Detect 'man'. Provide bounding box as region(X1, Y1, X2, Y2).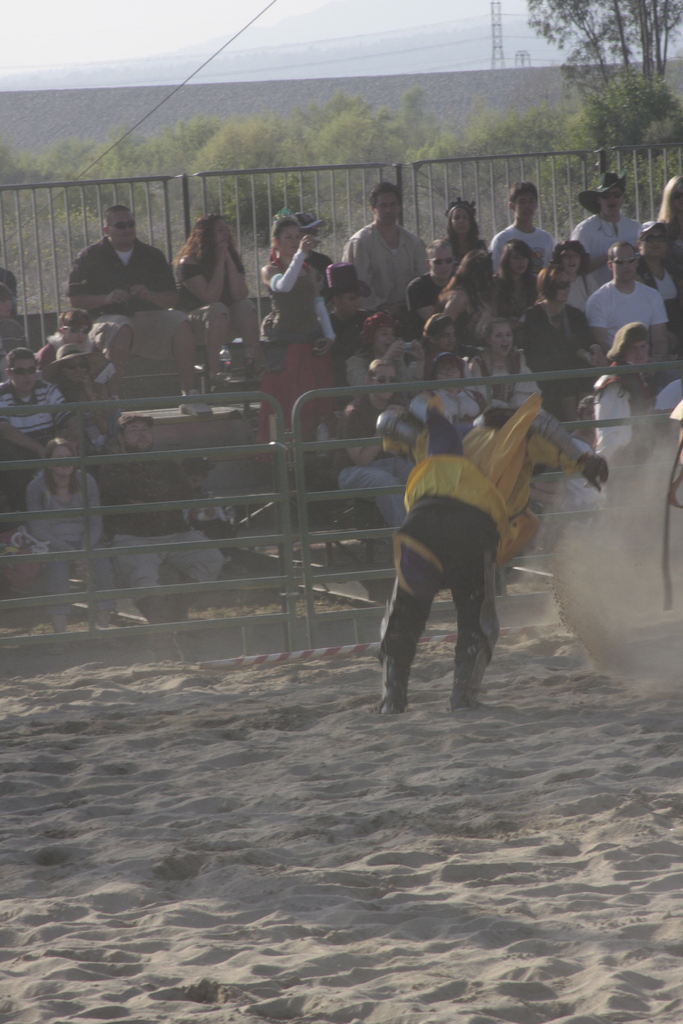
region(578, 228, 662, 354).
